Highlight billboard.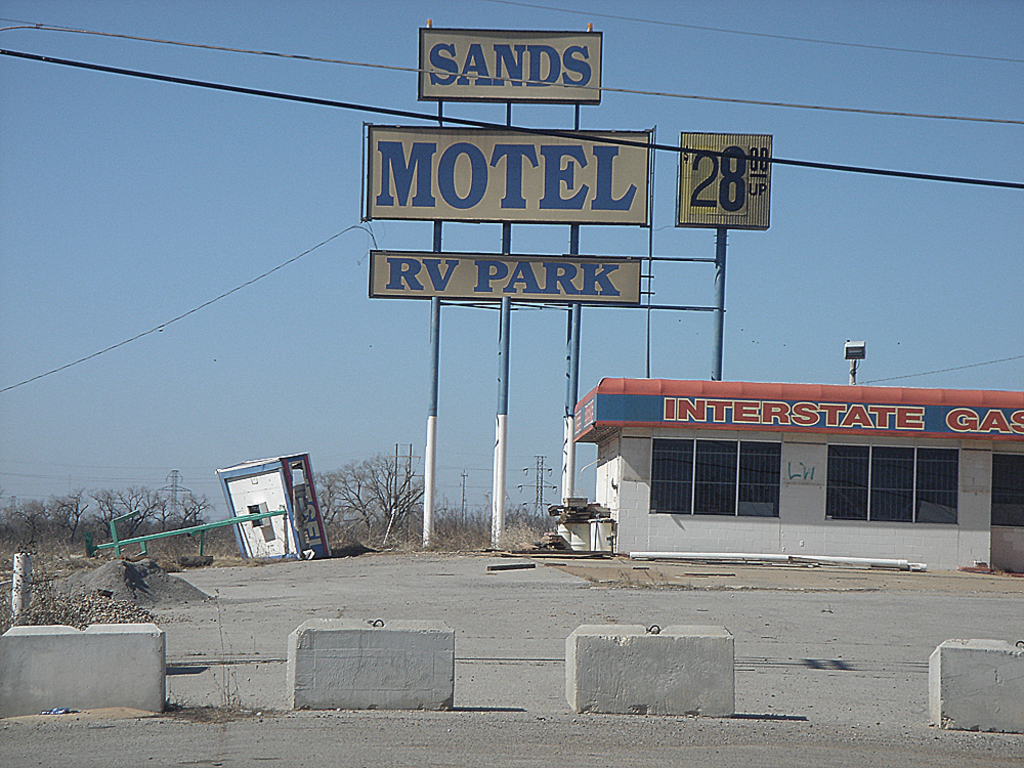
Highlighted region: [601,393,1023,435].
